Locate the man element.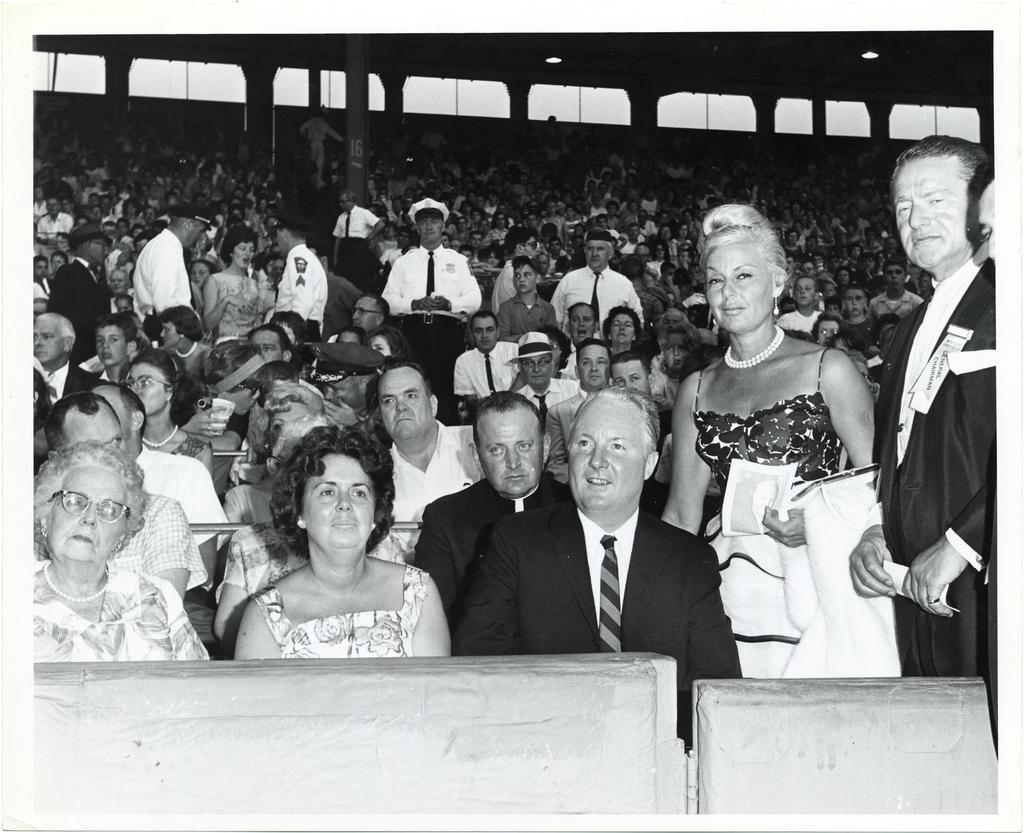
Element bbox: (47,233,116,357).
